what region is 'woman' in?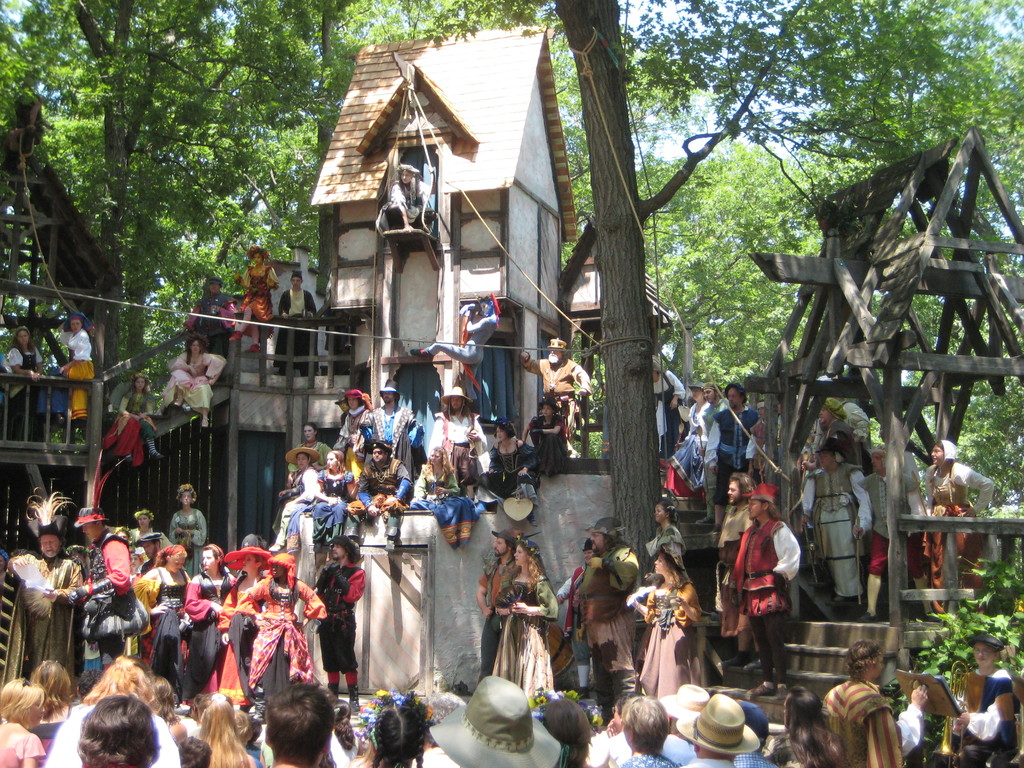
[x1=177, y1=543, x2=235, y2=701].
